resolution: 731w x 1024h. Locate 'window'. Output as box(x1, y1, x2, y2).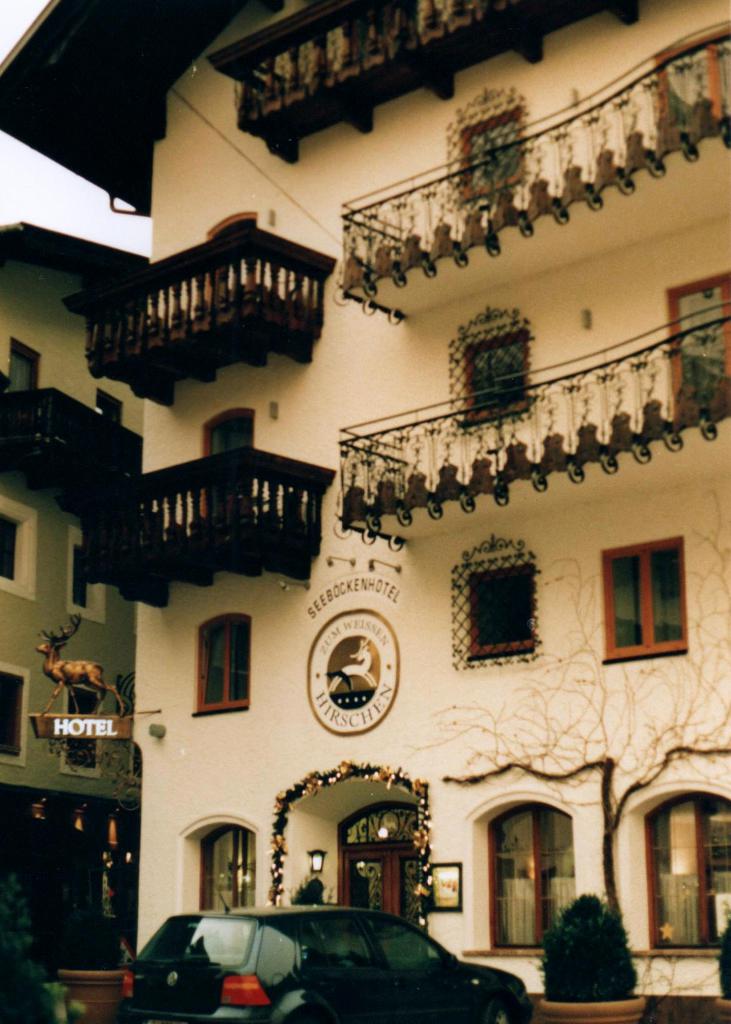
box(666, 268, 730, 424).
